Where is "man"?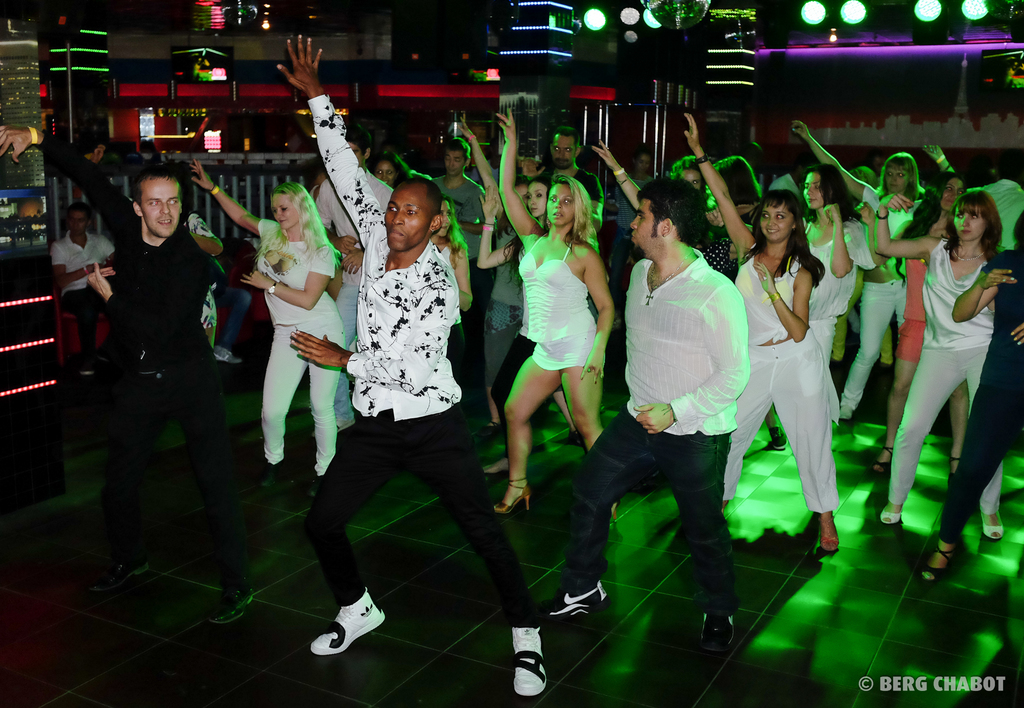
left=279, top=35, right=545, bottom=699.
